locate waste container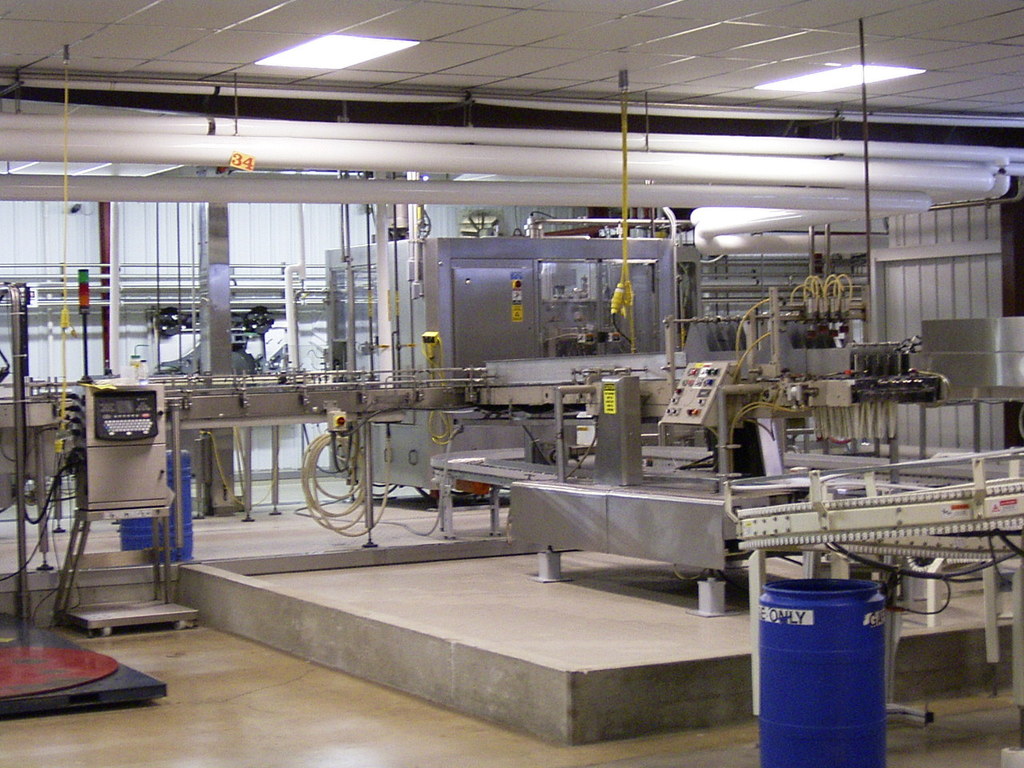
crop(104, 448, 202, 574)
